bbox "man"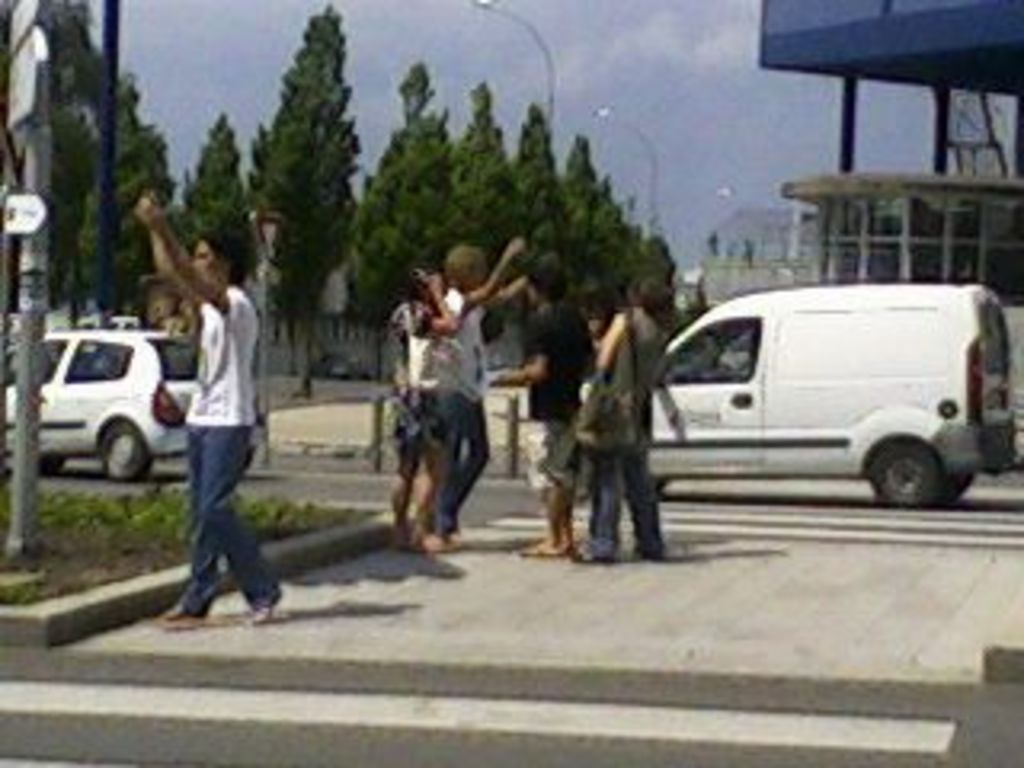
detection(490, 246, 598, 557)
